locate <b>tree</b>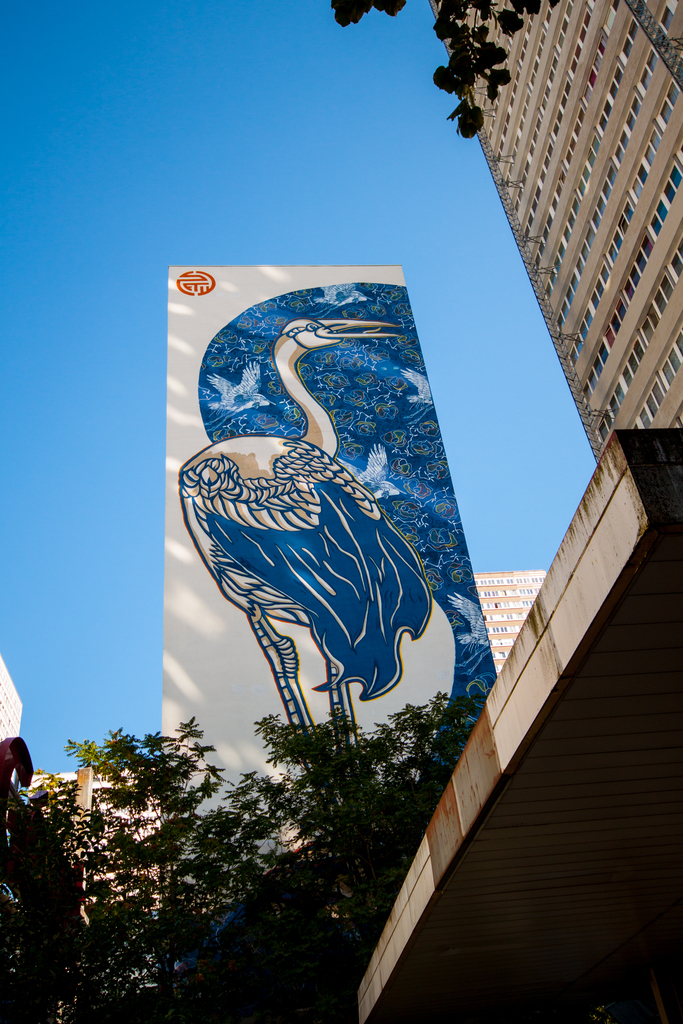
{"x1": 0, "y1": 684, "x2": 489, "y2": 1023}
